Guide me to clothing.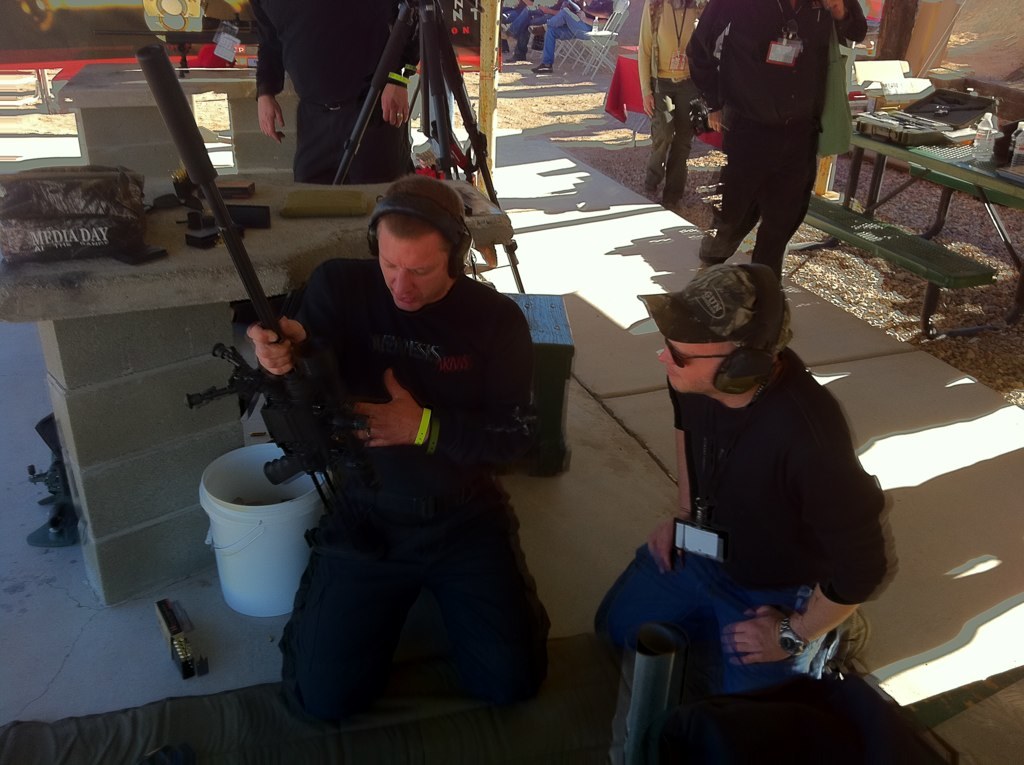
Guidance: bbox=[254, 0, 416, 184].
